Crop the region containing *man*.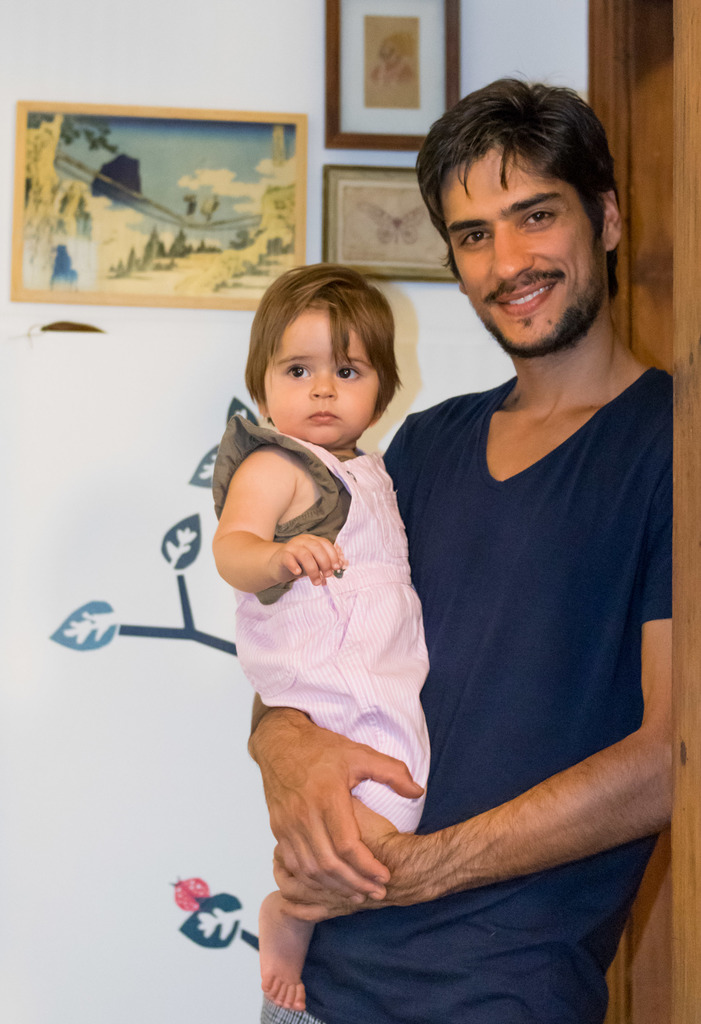
Crop region: box(311, 61, 693, 1000).
